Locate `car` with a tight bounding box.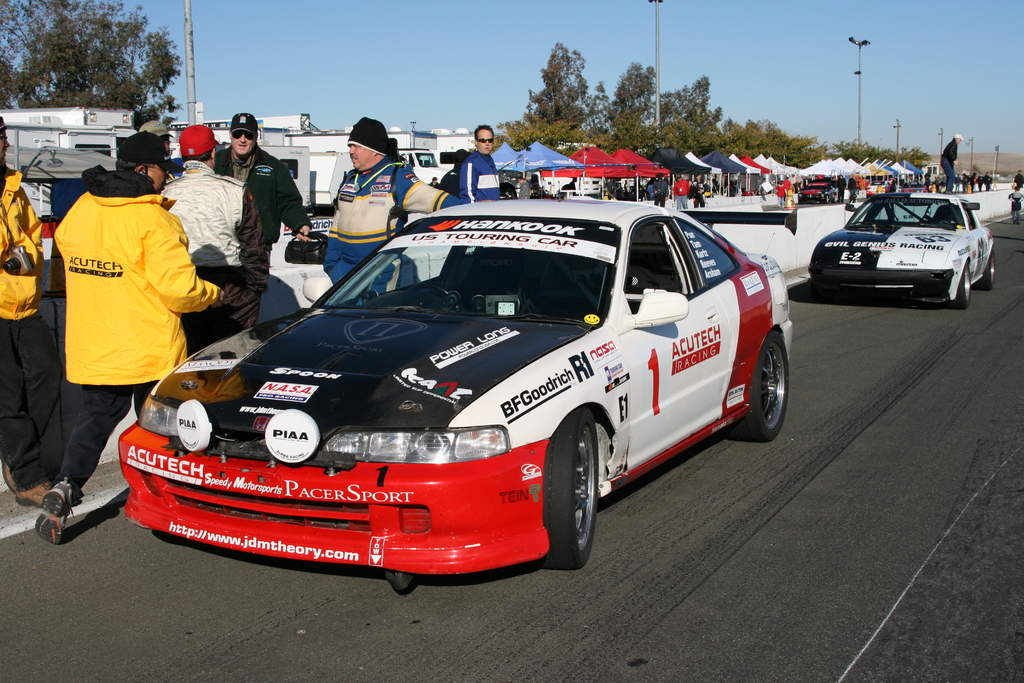
(115, 195, 799, 580).
